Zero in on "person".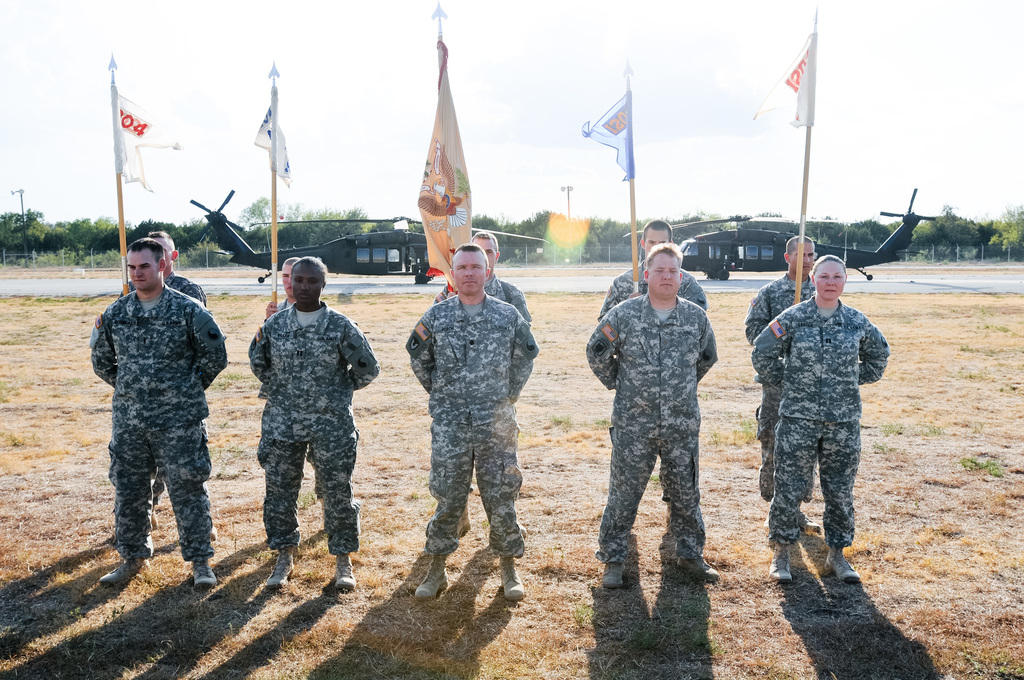
Zeroed in: rect(743, 234, 819, 534).
